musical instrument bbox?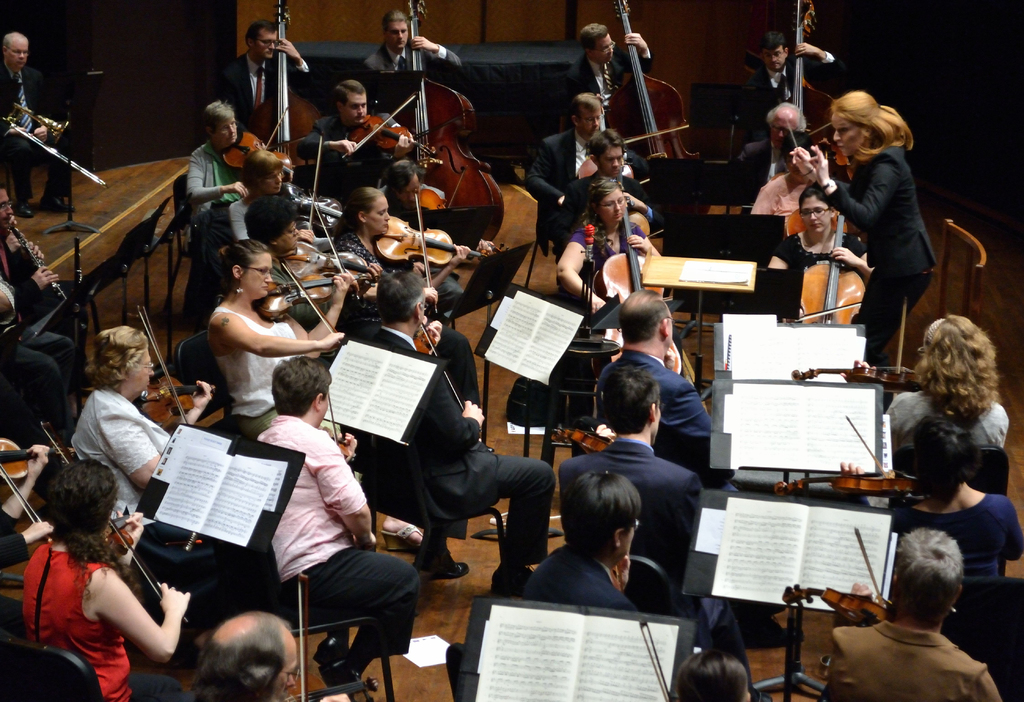
(x1=214, y1=132, x2=311, y2=196)
